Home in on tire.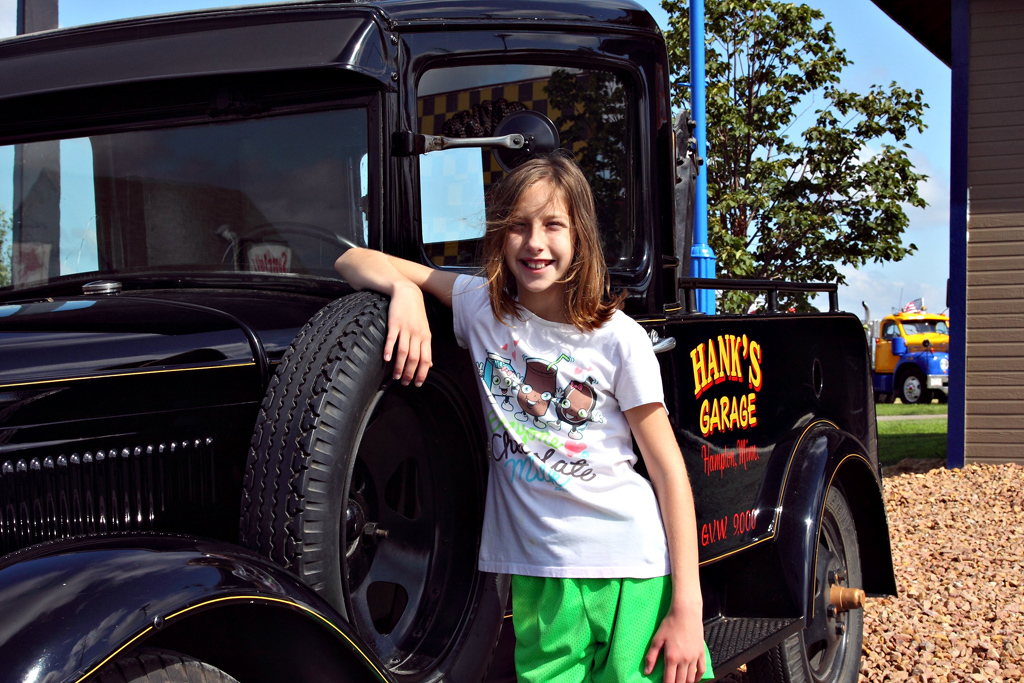
Homed in at select_region(898, 373, 934, 404).
